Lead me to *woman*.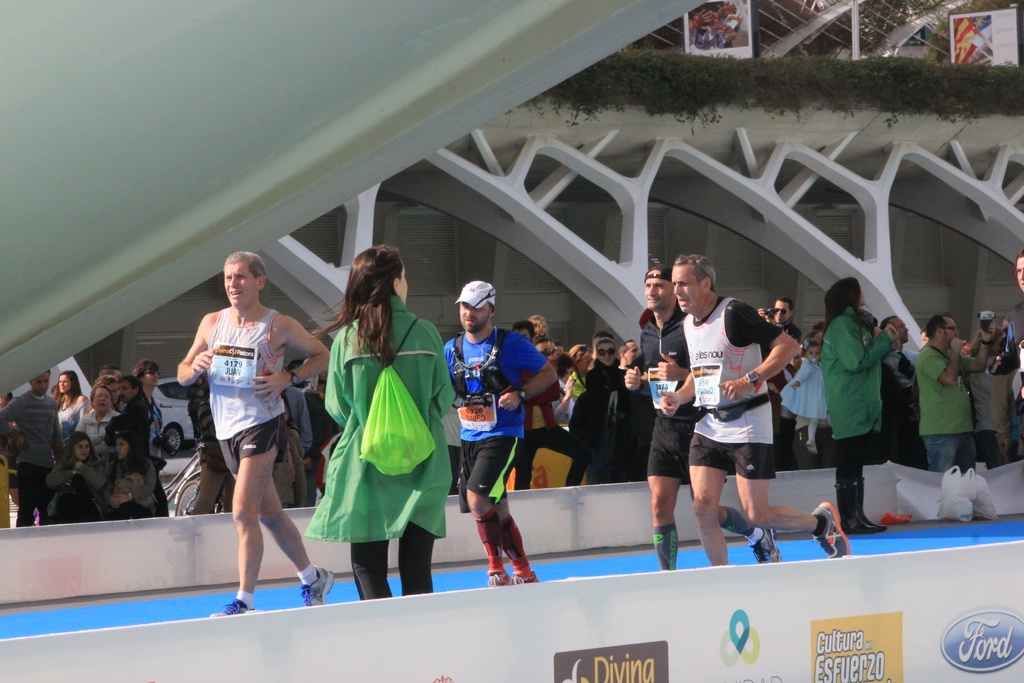
Lead to bbox(99, 436, 161, 521).
